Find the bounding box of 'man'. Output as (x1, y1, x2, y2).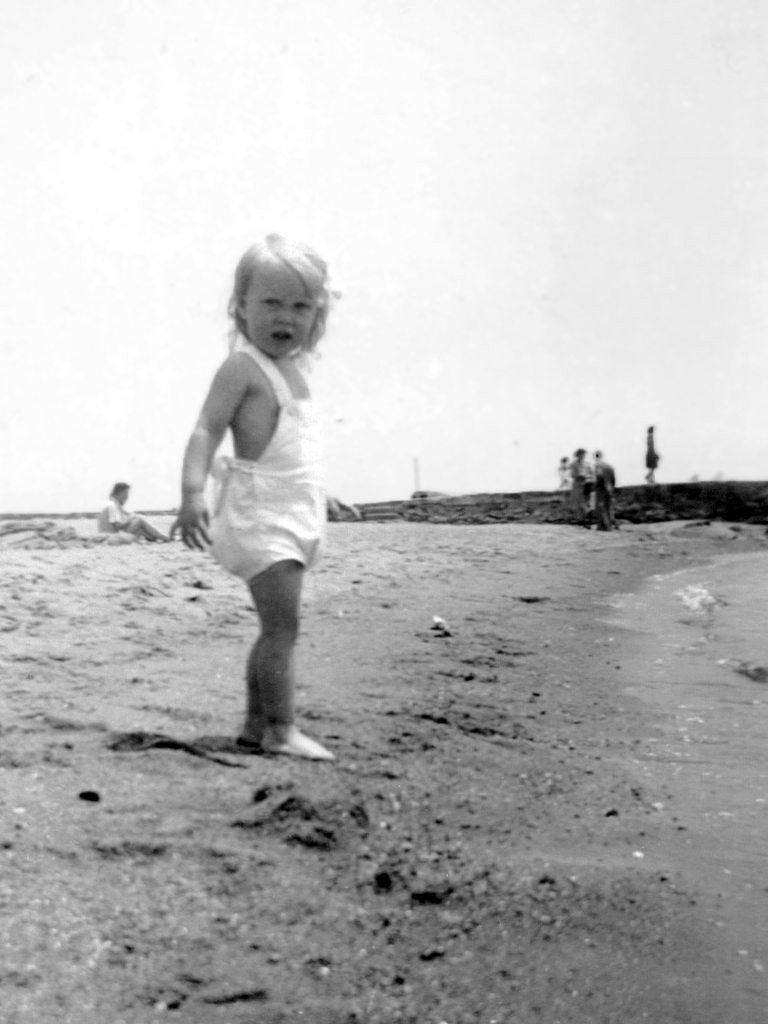
(553, 443, 599, 528).
